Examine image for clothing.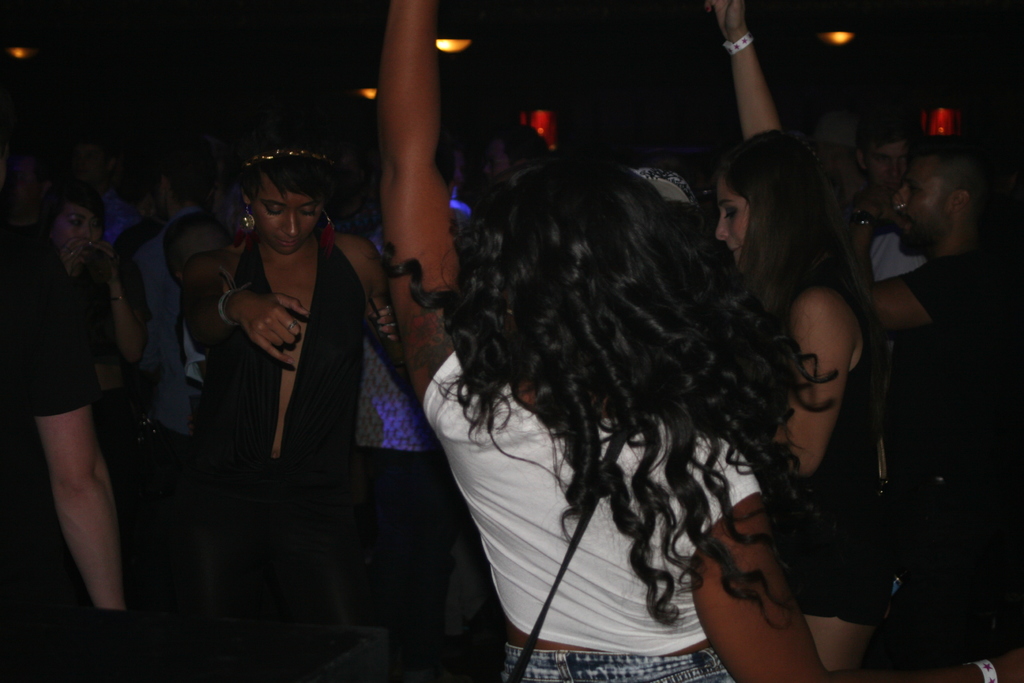
Examination result: (888,240,1023,662).
